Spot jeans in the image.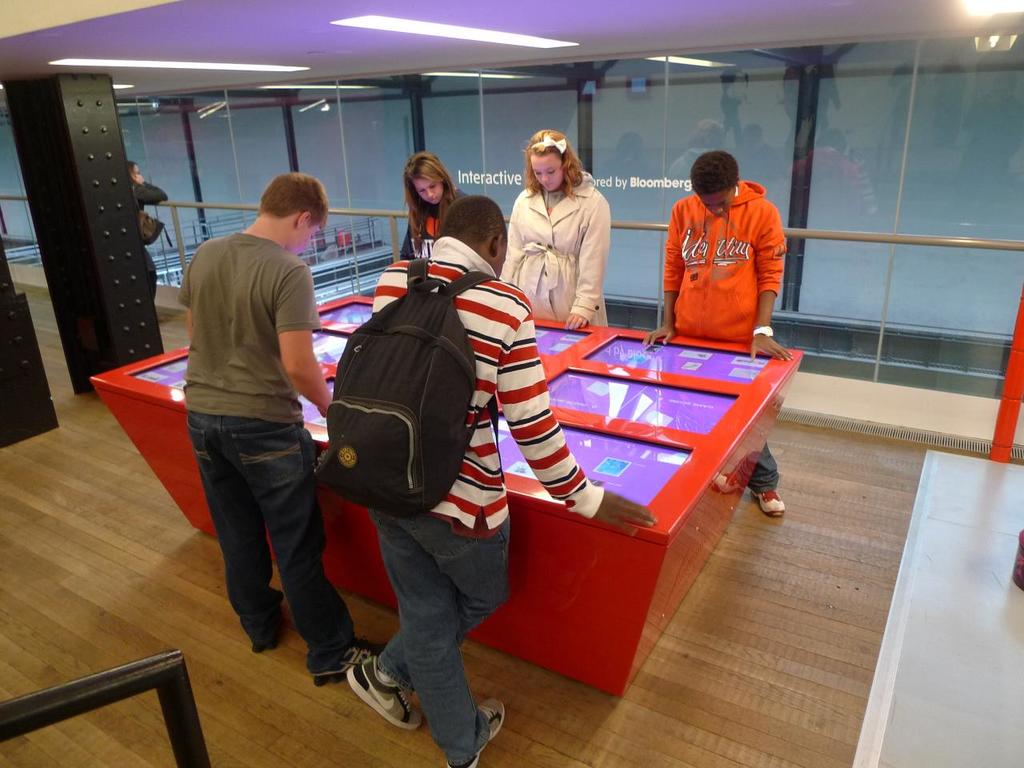
jeans found at x1=370, y1=512, x2=517, y2=767.
